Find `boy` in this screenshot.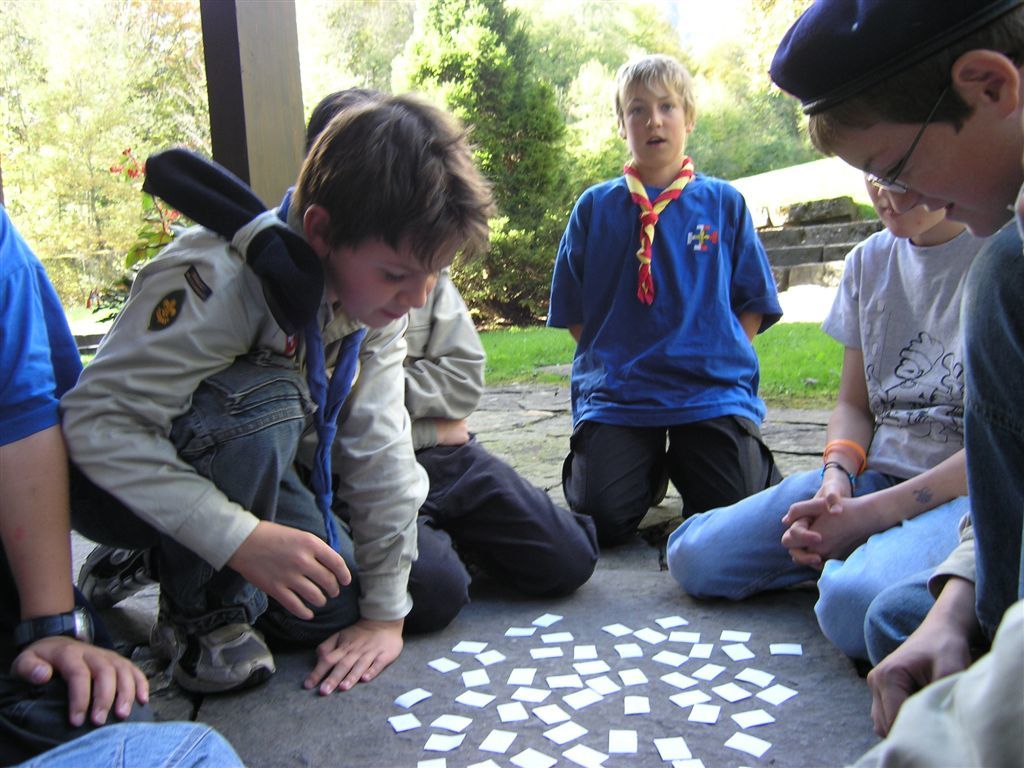
The bounding box for `boy` is [662,173,985,660].
